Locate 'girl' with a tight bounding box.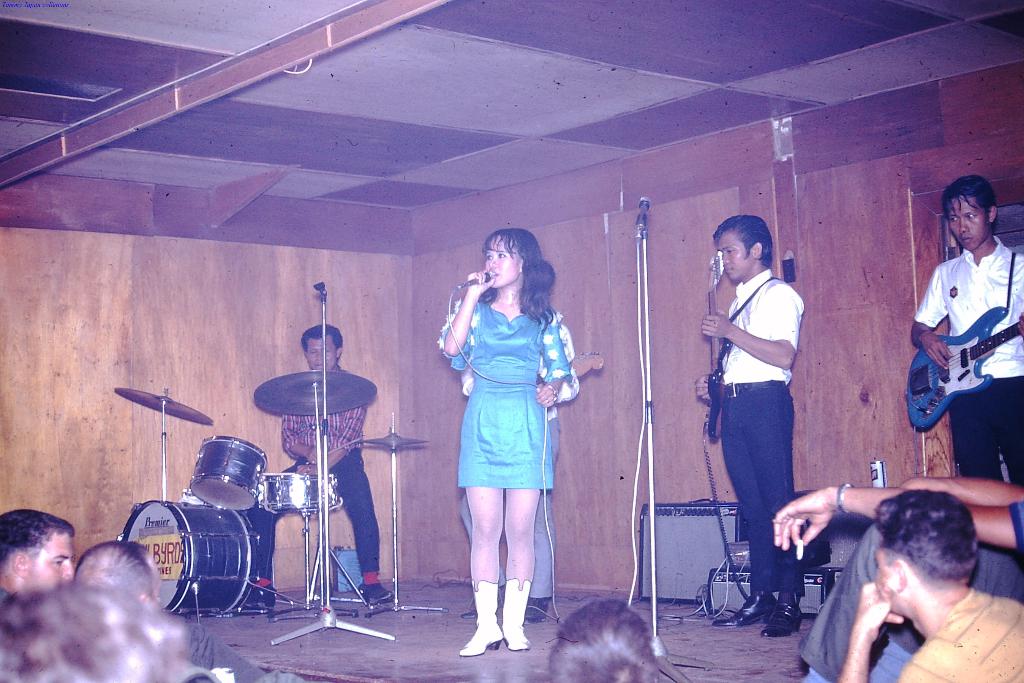
436 230 570 653.
